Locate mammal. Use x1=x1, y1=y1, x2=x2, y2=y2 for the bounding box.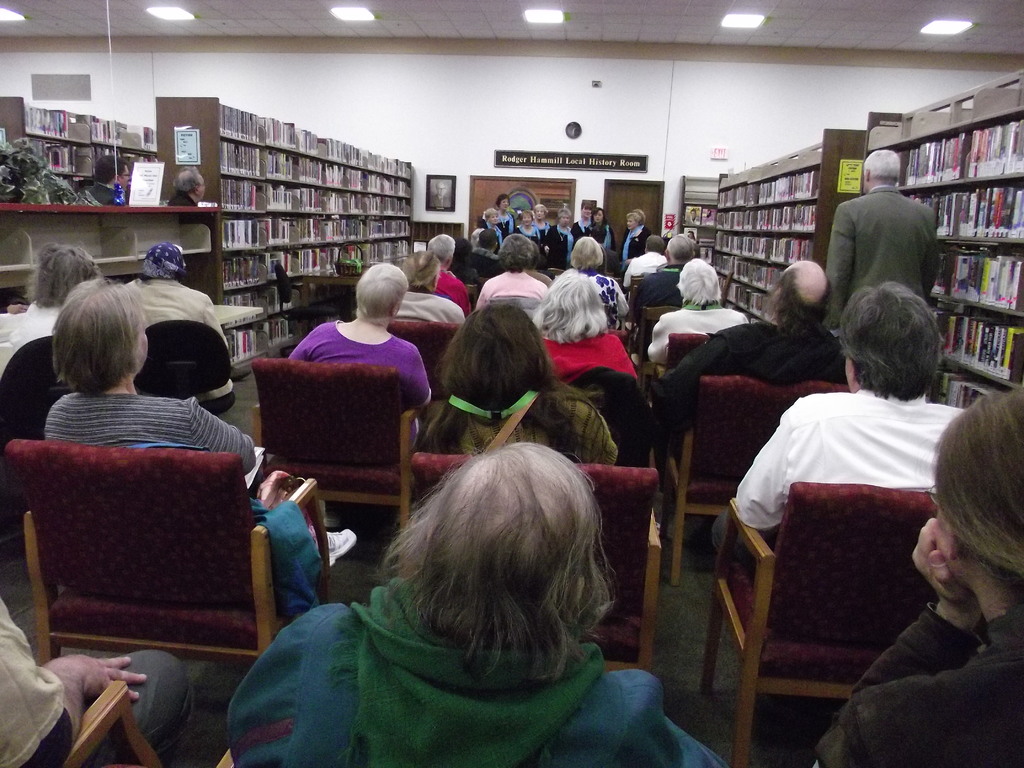
x1=45, y1=272, x2=360, y2=616.
